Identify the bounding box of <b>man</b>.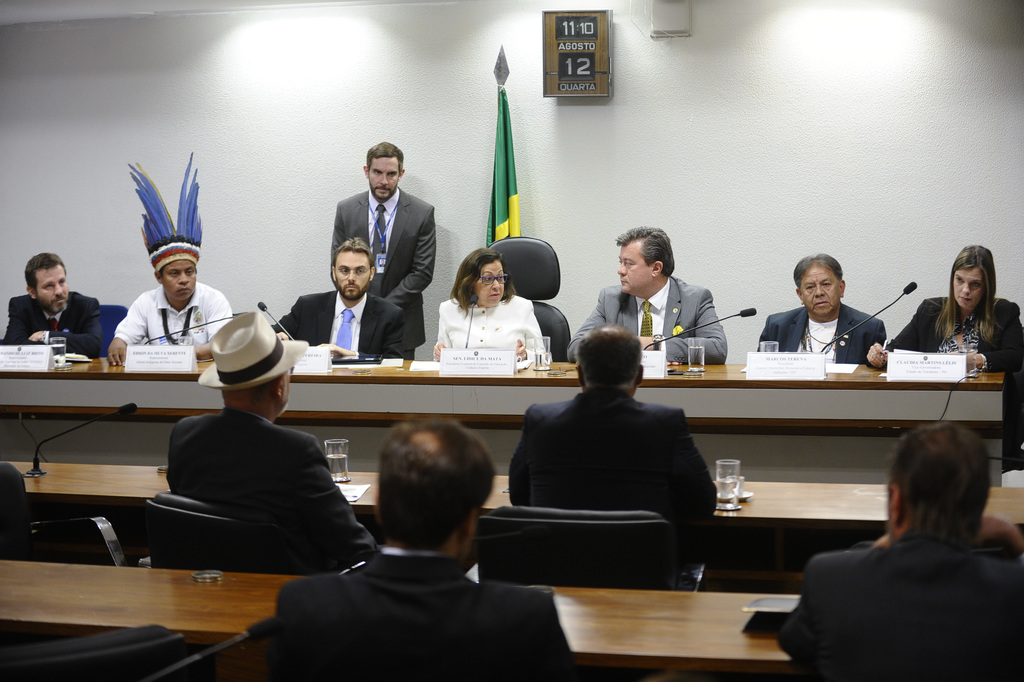
BBox(774, 416, 1023, 681).
